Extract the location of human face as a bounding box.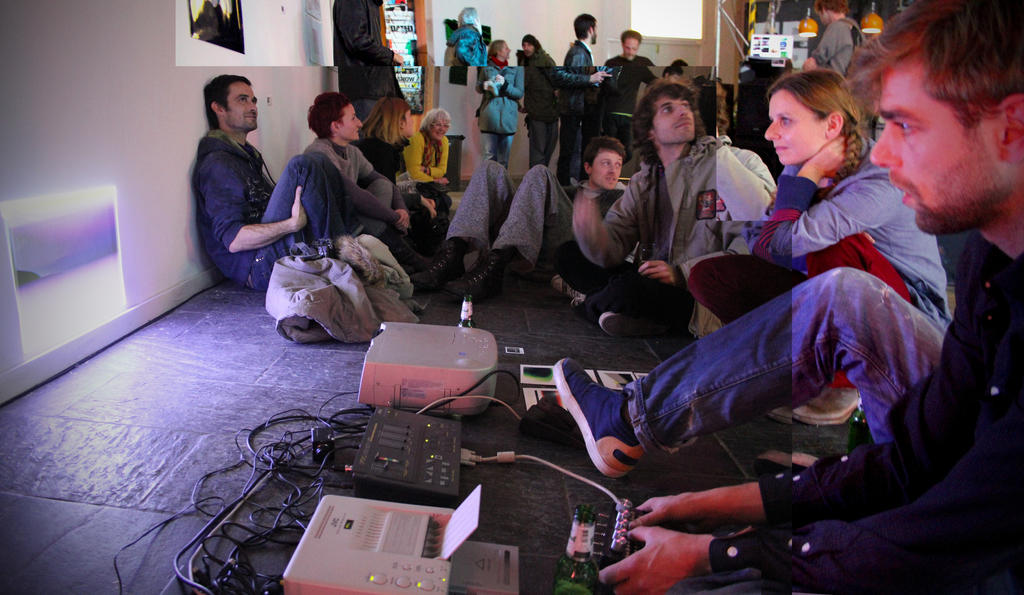
(x1=406, y1=111, x2=416, y2=138).
